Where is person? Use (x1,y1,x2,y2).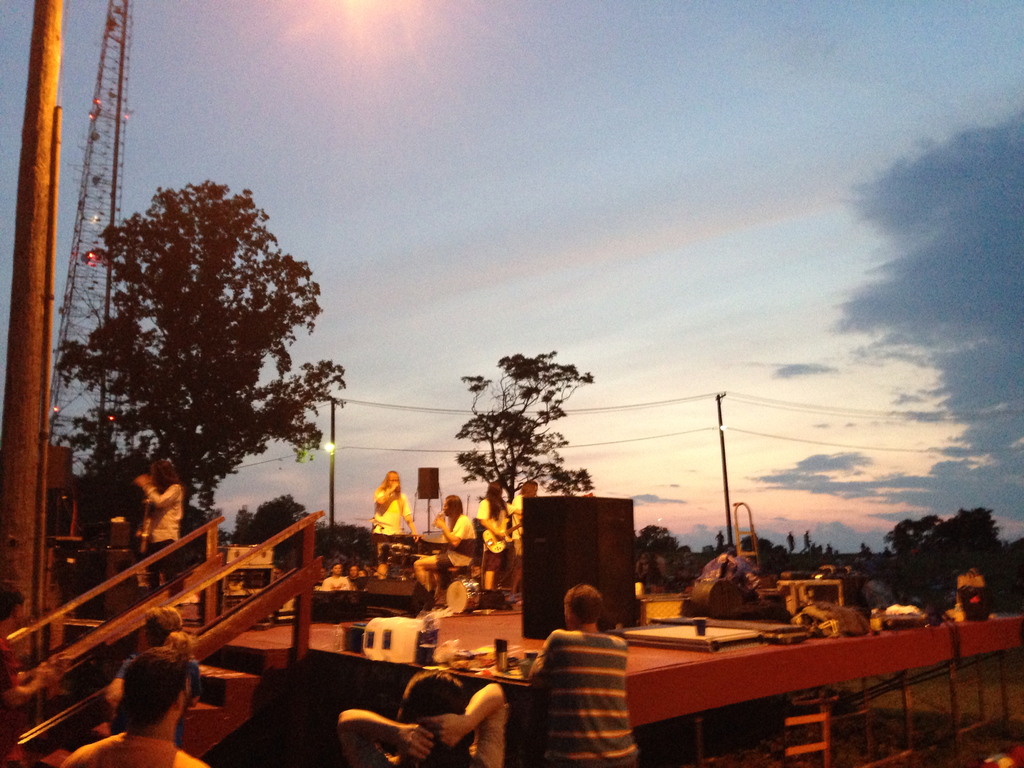
(49,645,210,767).
